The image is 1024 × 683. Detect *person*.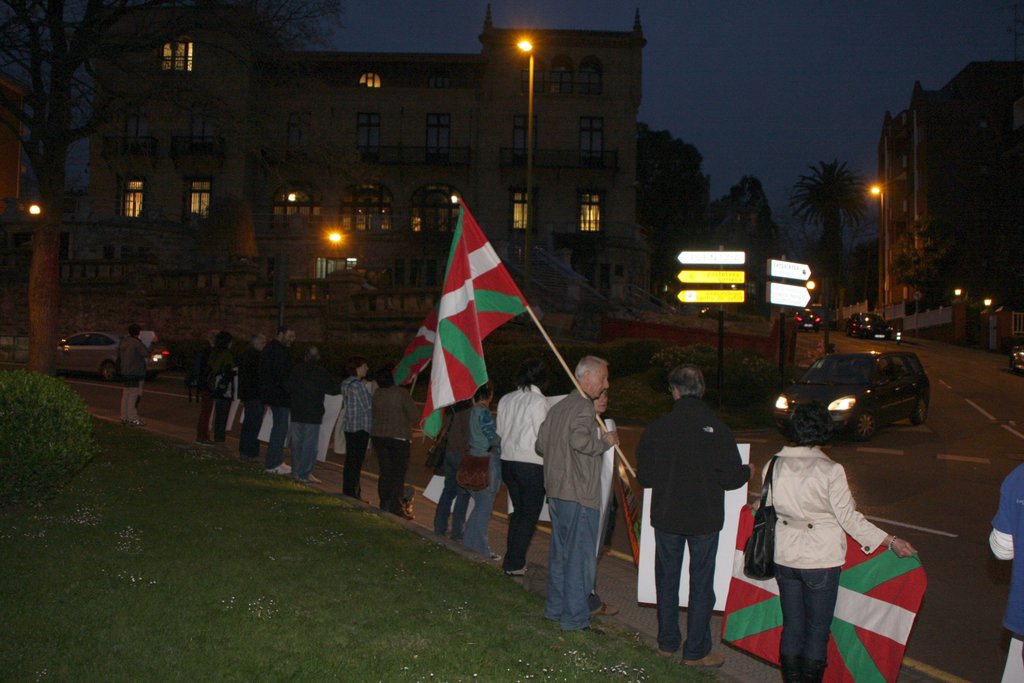
Detection: bbox=[206, 330, 234, 443].
